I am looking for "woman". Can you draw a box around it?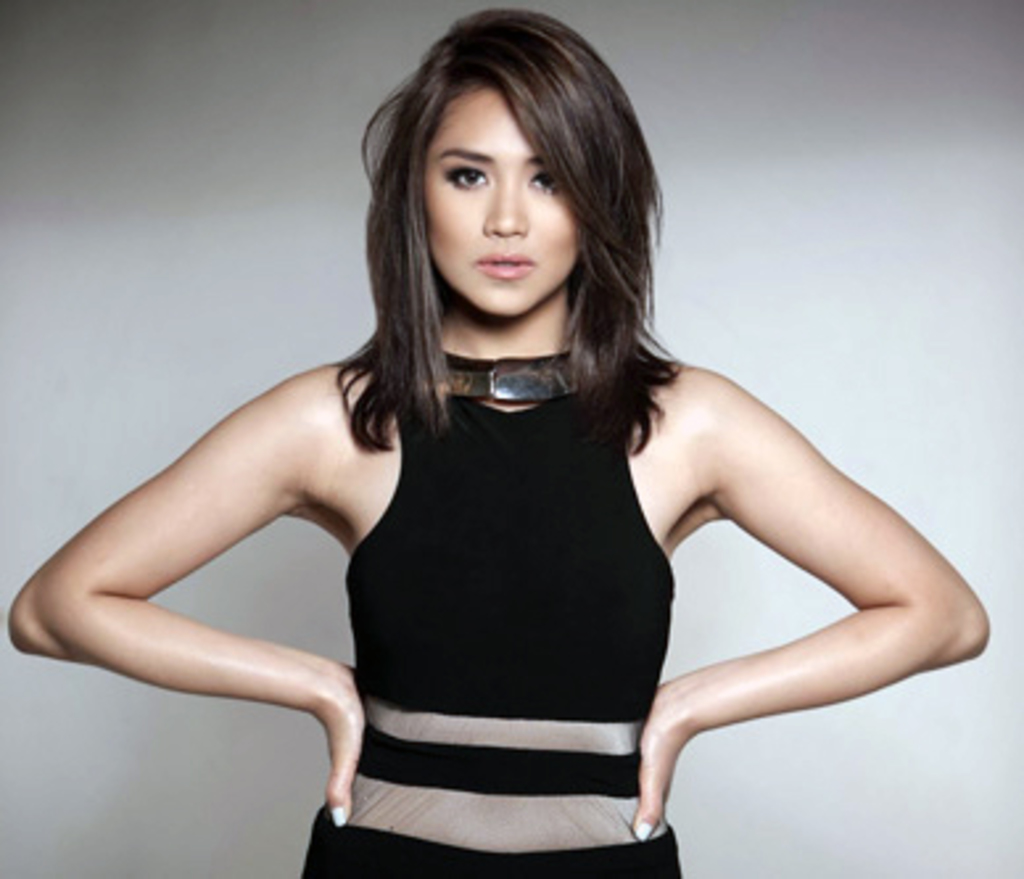
Sure, the bounding box is left=82, top=42, right=937, bottom=871.
